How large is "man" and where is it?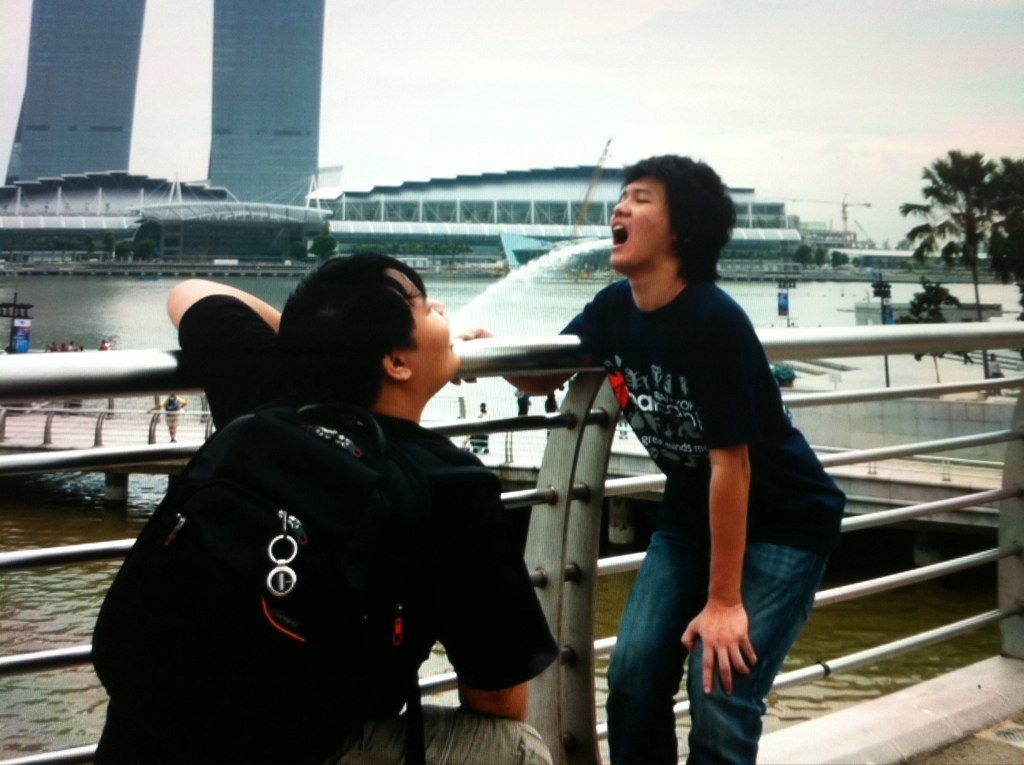
Bounding box: {"left": 117, "top": 231, "right": 580, "bottom": 744}.
